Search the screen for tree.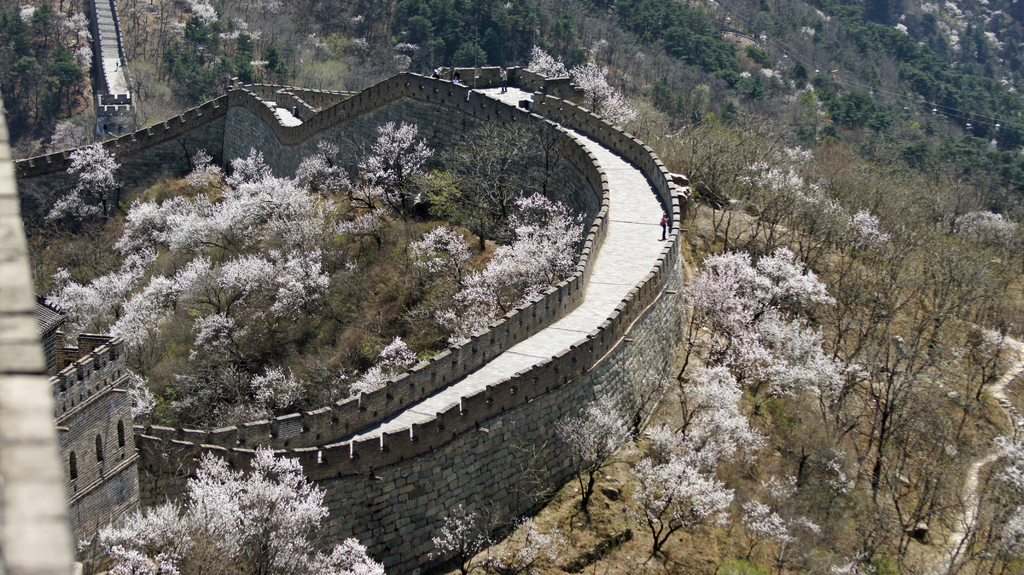
Found at {"x1": 78, "y1": 131, "x2": 125, "y2": 213}.
